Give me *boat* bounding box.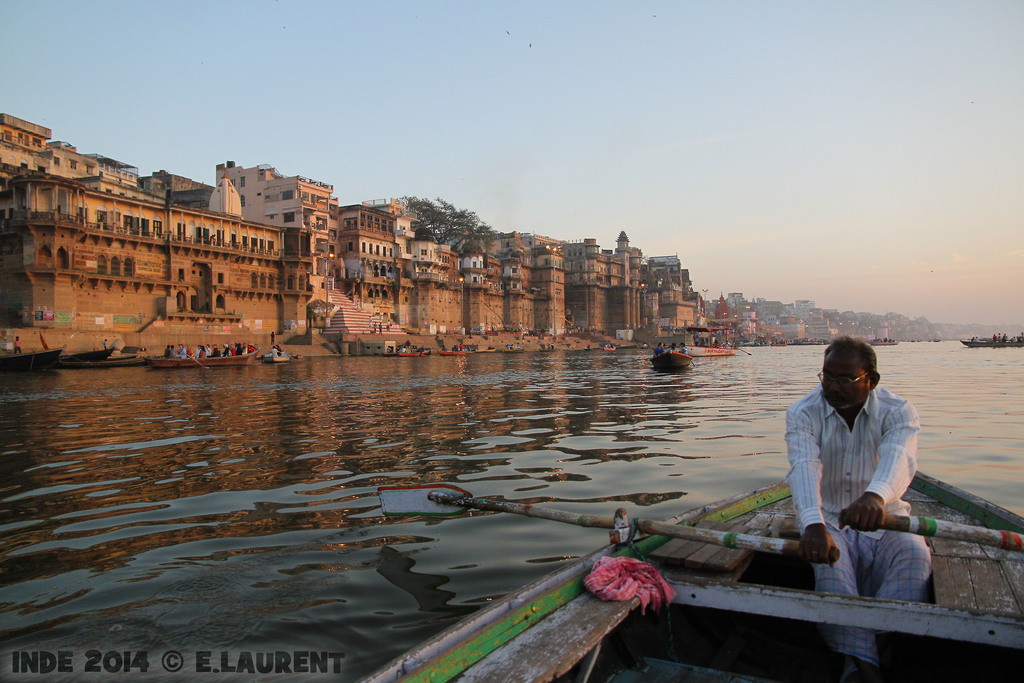
Rect(141, 349, 257, 367).
